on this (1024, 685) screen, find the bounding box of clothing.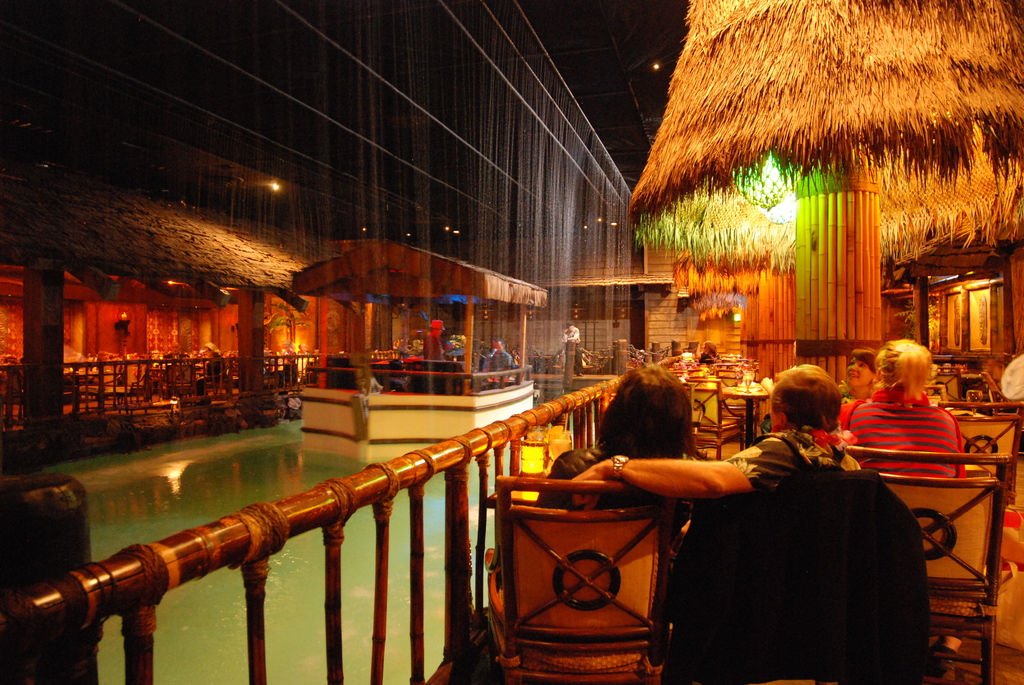
Bounding box: bbox=(196, 352, 223, 398).
